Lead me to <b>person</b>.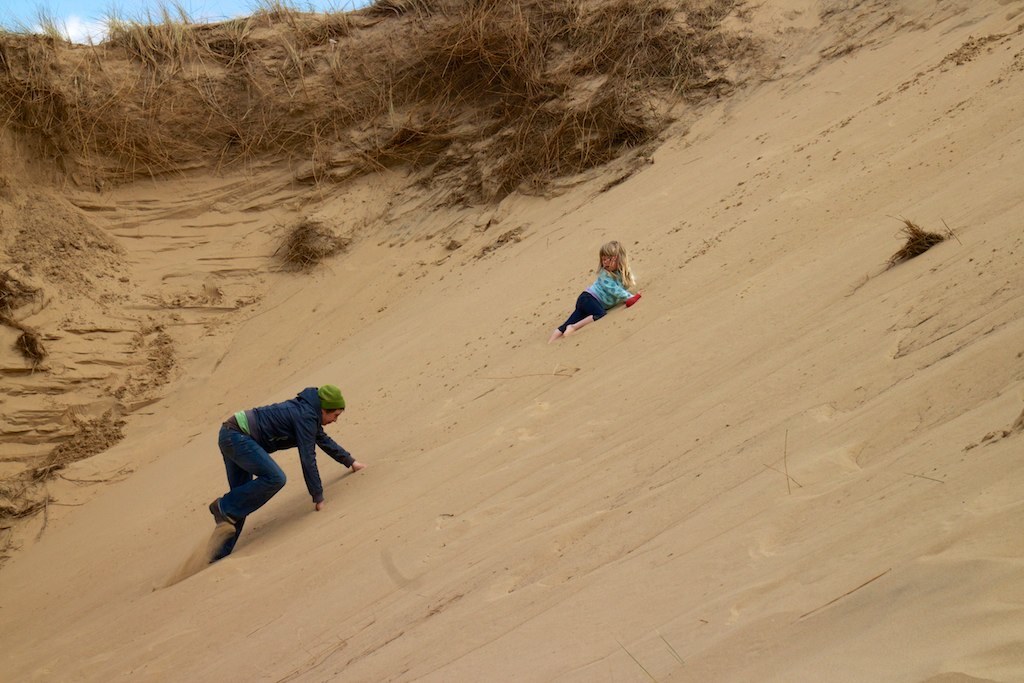
Lead to <bbox>197, 383, 357, 561</bbox>.
